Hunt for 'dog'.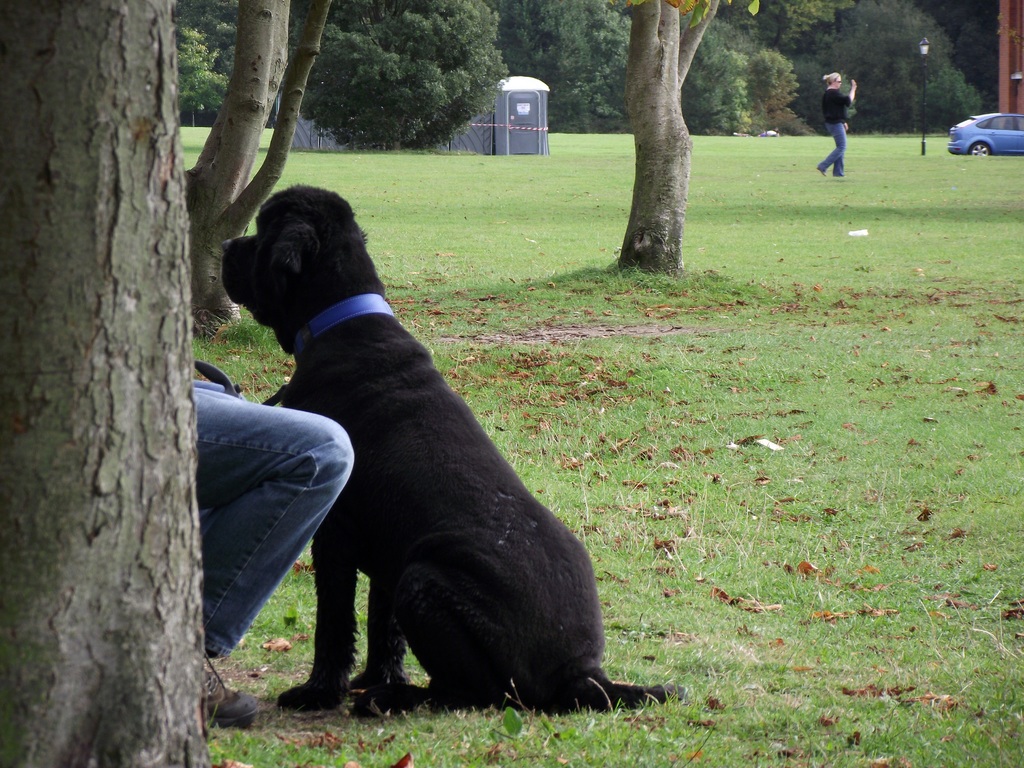
Hunted down at [x1=218, y1=177, x2=689, y2=716].
